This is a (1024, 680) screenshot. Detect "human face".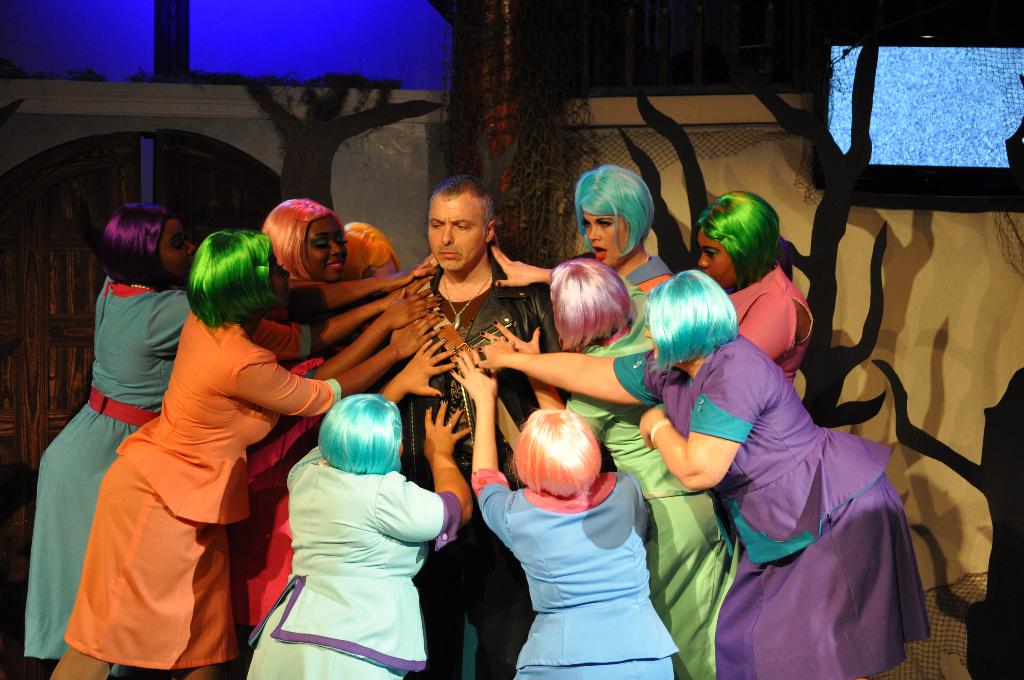
693 230 738 287.
